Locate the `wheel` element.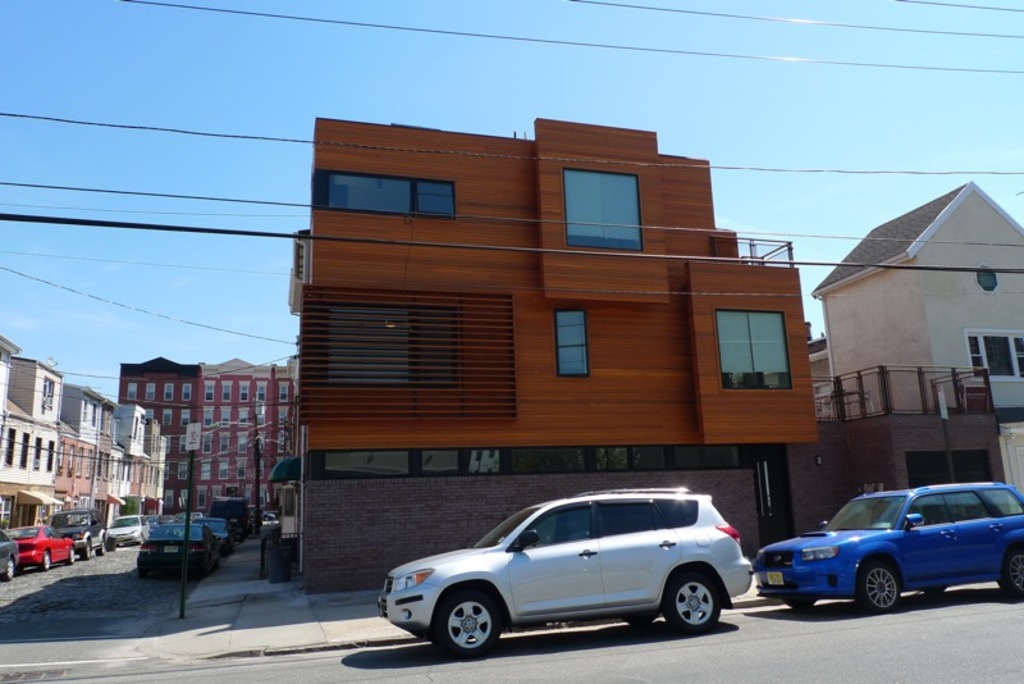
Element bbox: left=787, top=596, right=814, bottom=612.
